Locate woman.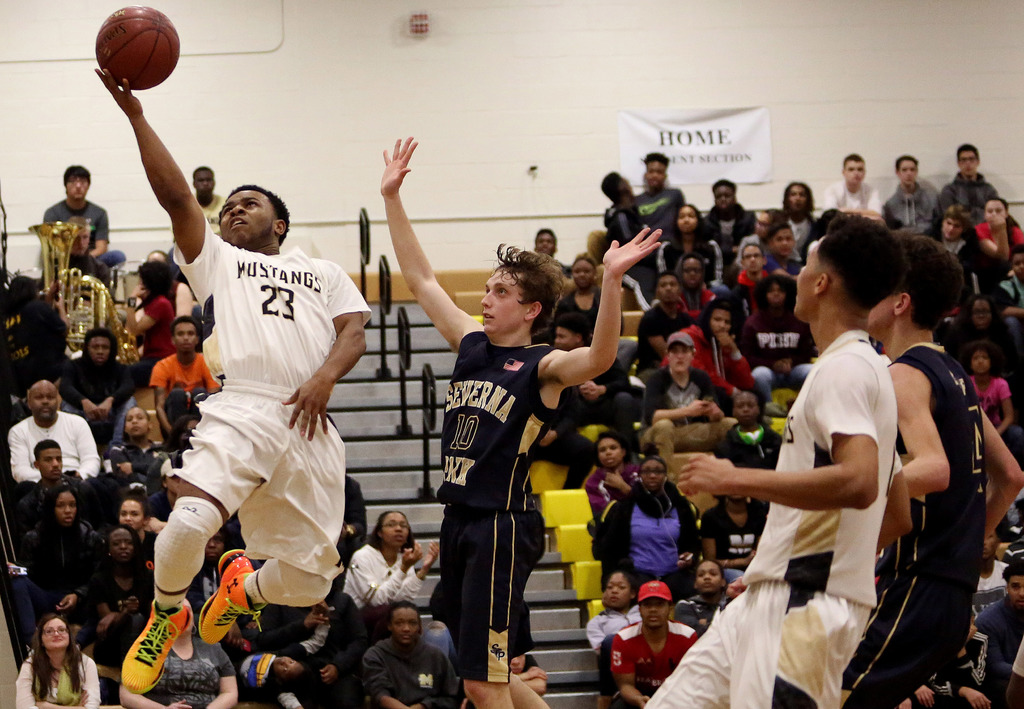
Bounding box: 10, 617, 74, 708.
